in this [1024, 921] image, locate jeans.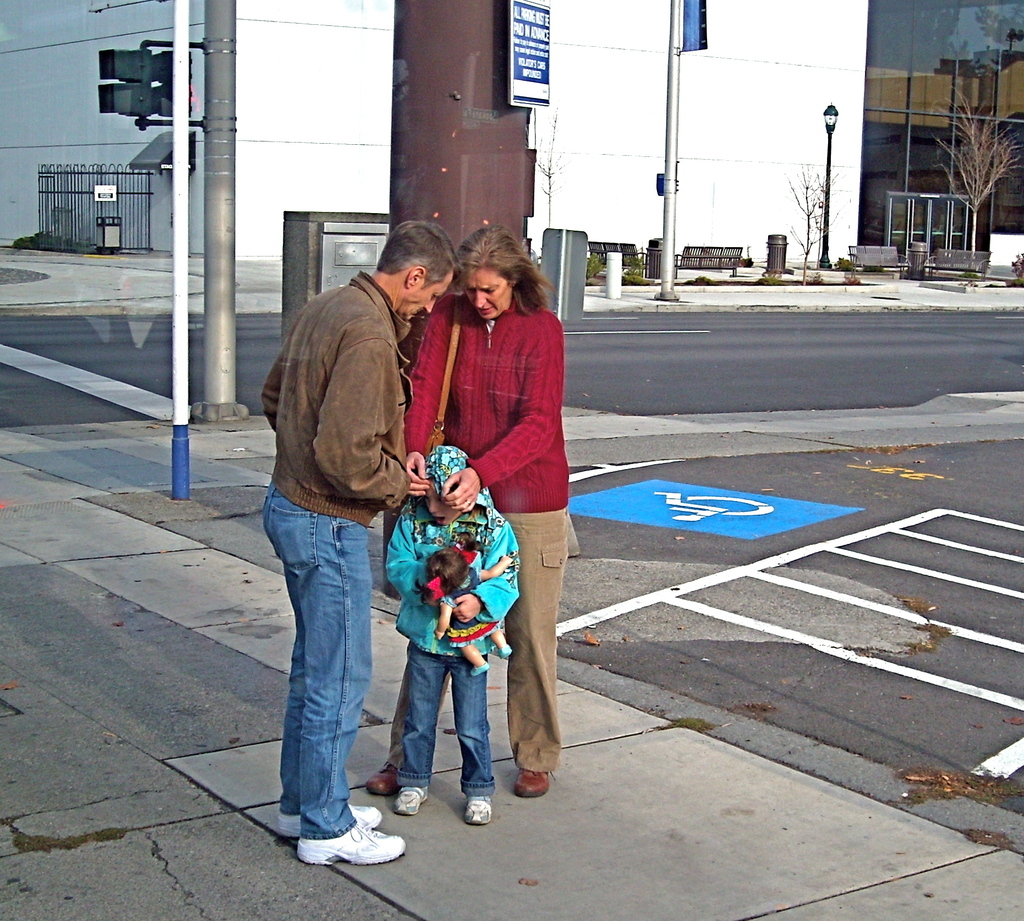
Bounding box: {"x1": 264, "y1": 487, "x2": 374, "y2": 842}.
